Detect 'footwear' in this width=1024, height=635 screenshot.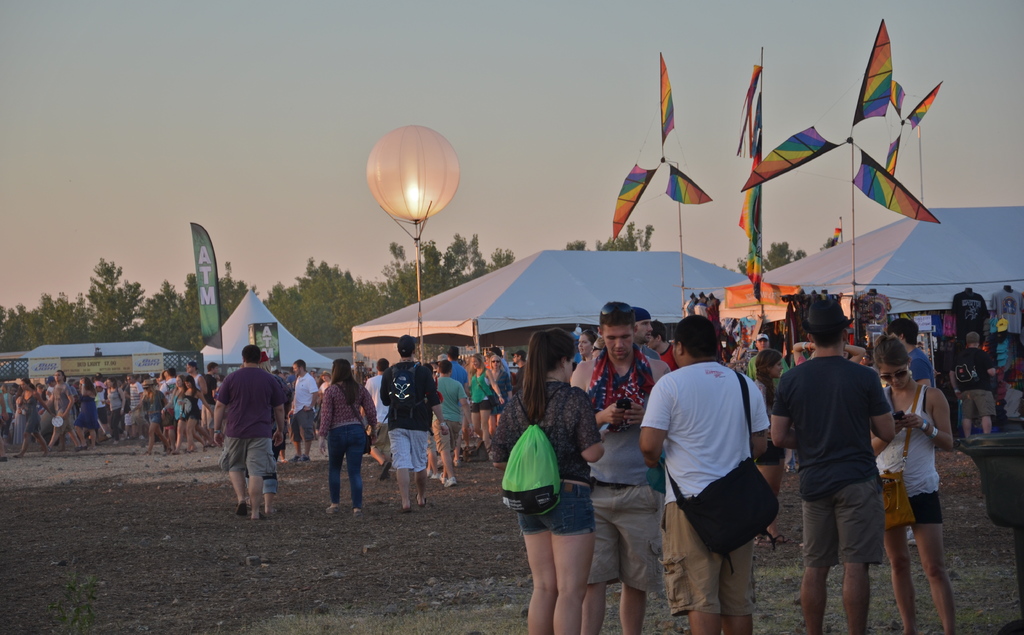
Detection: bbox=(100, 431, 113, 442).
